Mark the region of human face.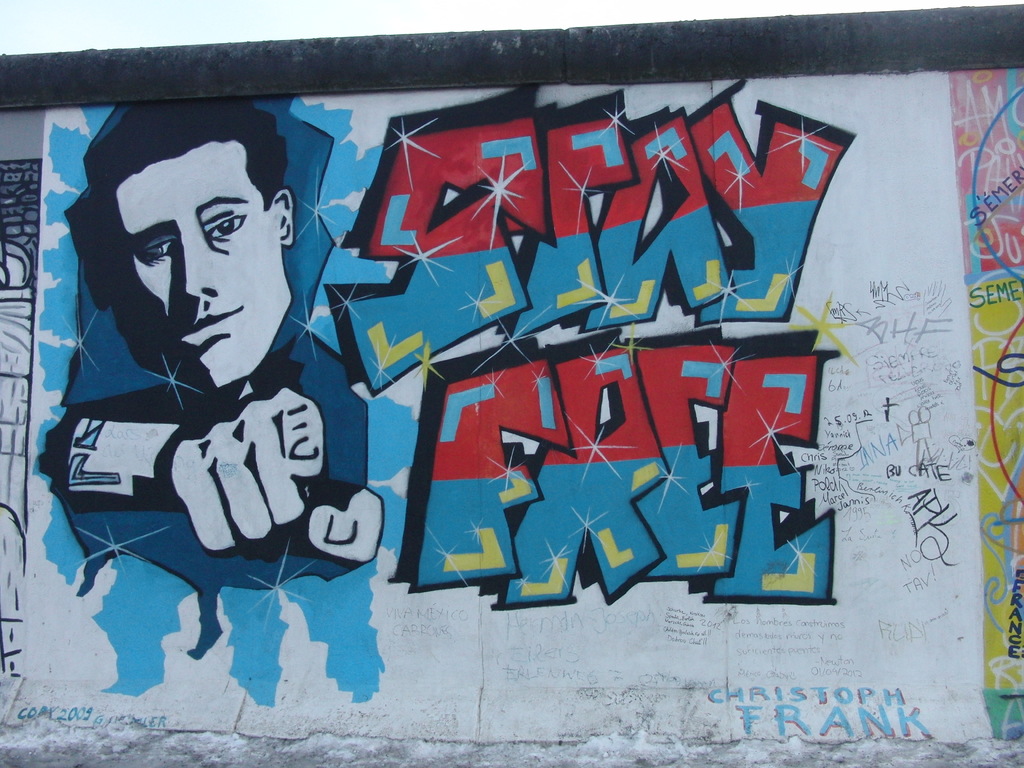
Region: box=[113, 138, 291, 392].
